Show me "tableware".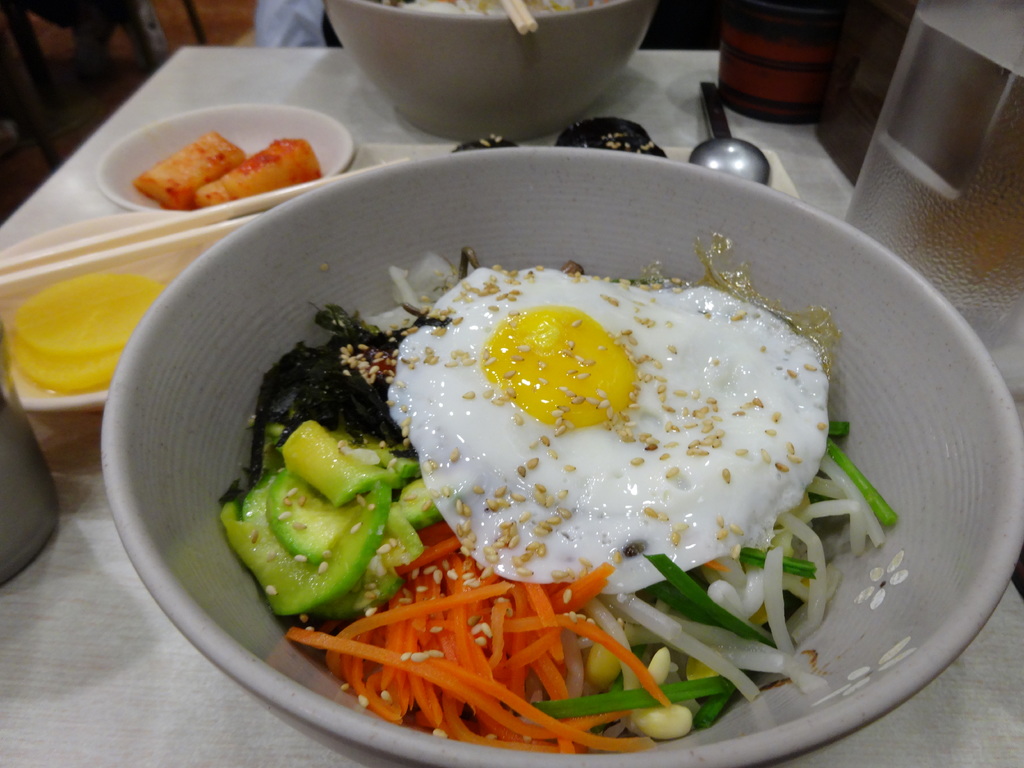
"tableware" is here: pyautogui.locateOnScreen(89, 161, 986, 732).
